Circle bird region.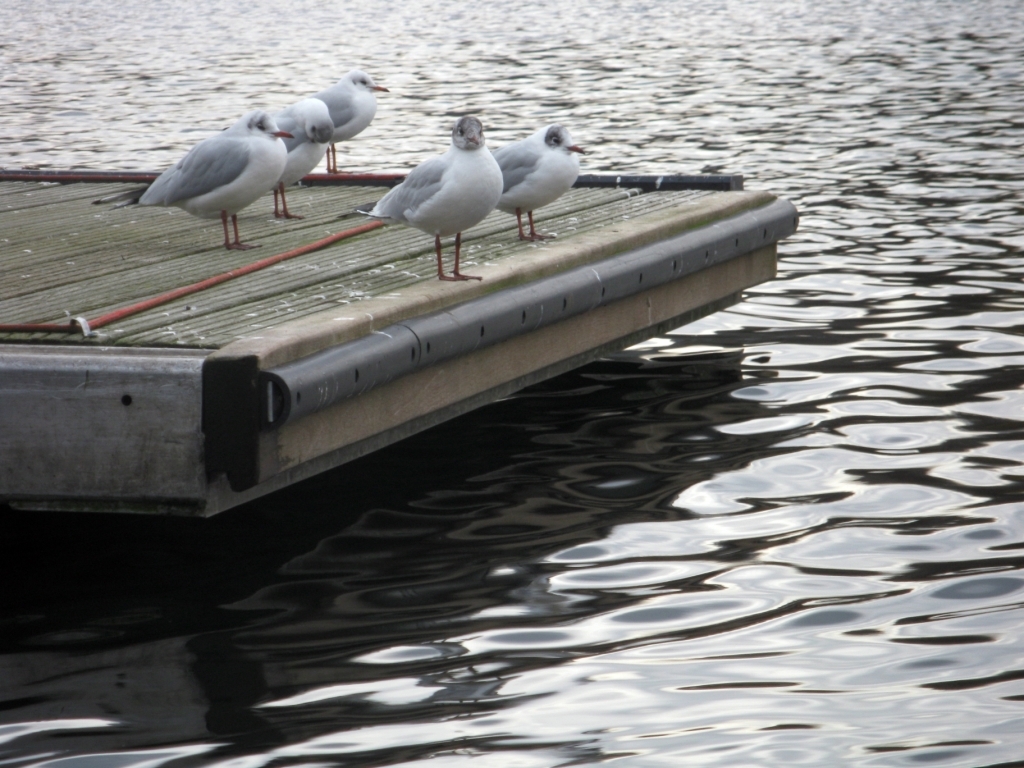
Region: select_region(272, 98, 336, 219).
